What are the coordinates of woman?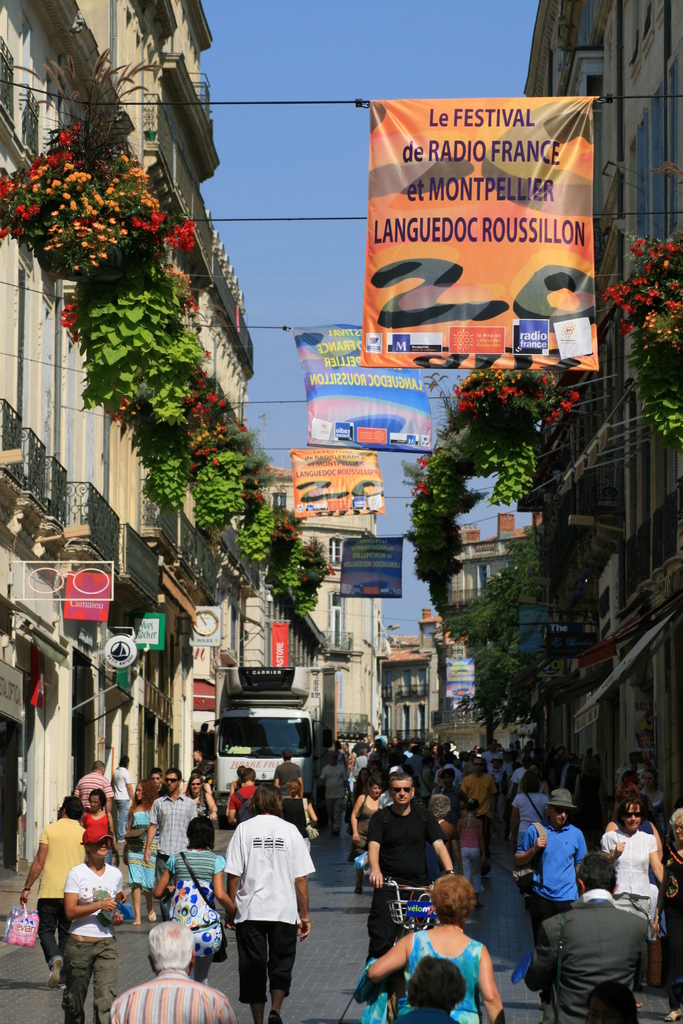
l=460, t=750, r=479, b=780.
